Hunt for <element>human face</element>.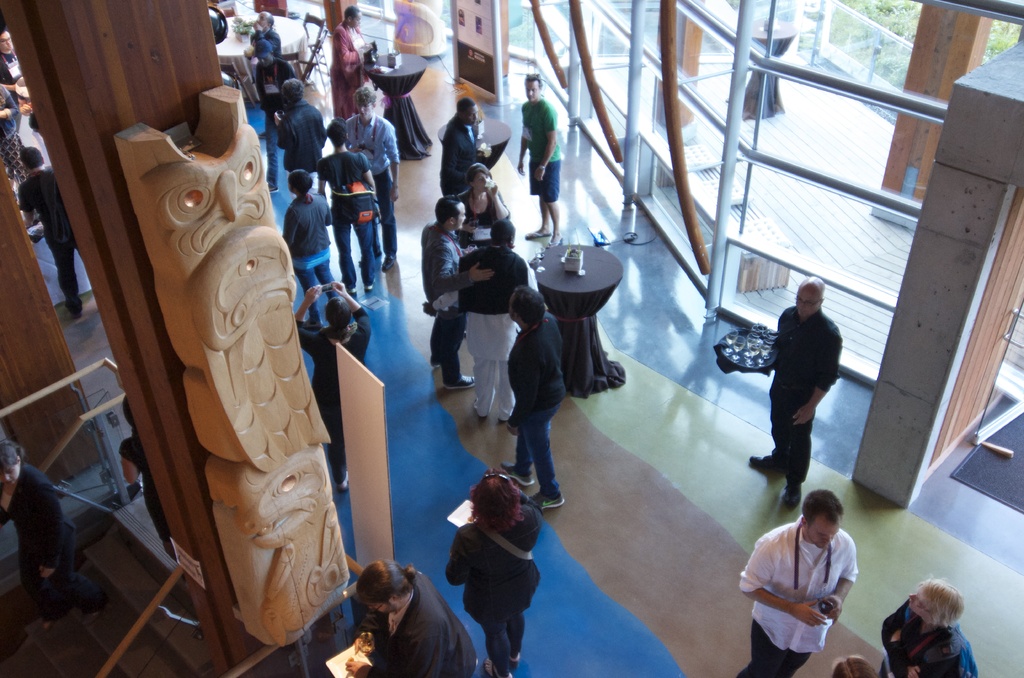
Hunted down at 791,291,817,317.
